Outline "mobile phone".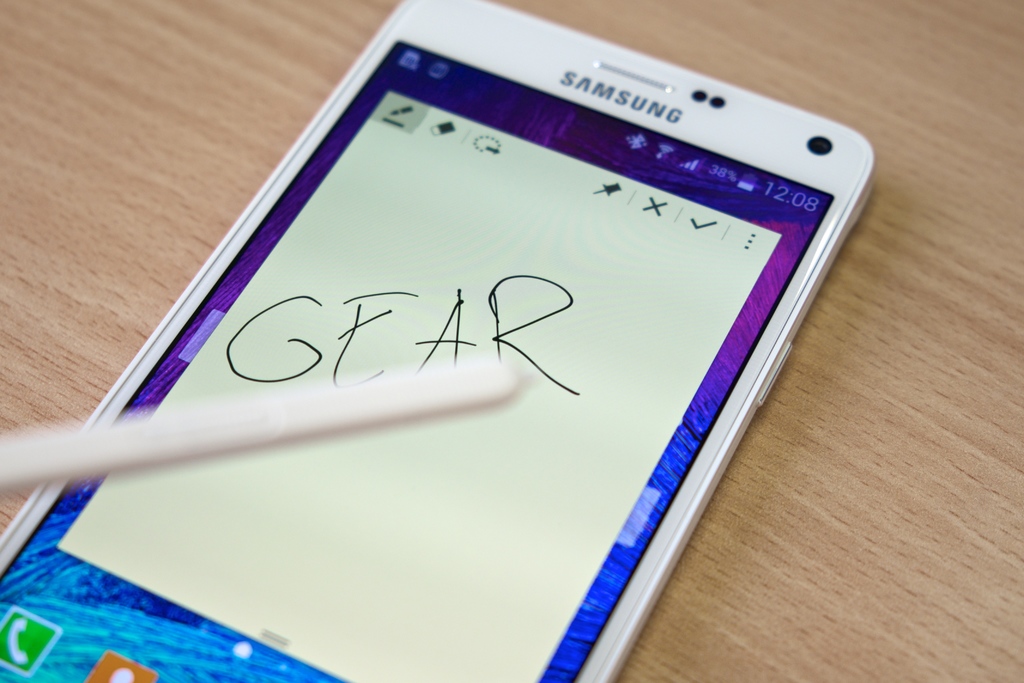
Outline: bbox=(0, 0, 874, 682).
